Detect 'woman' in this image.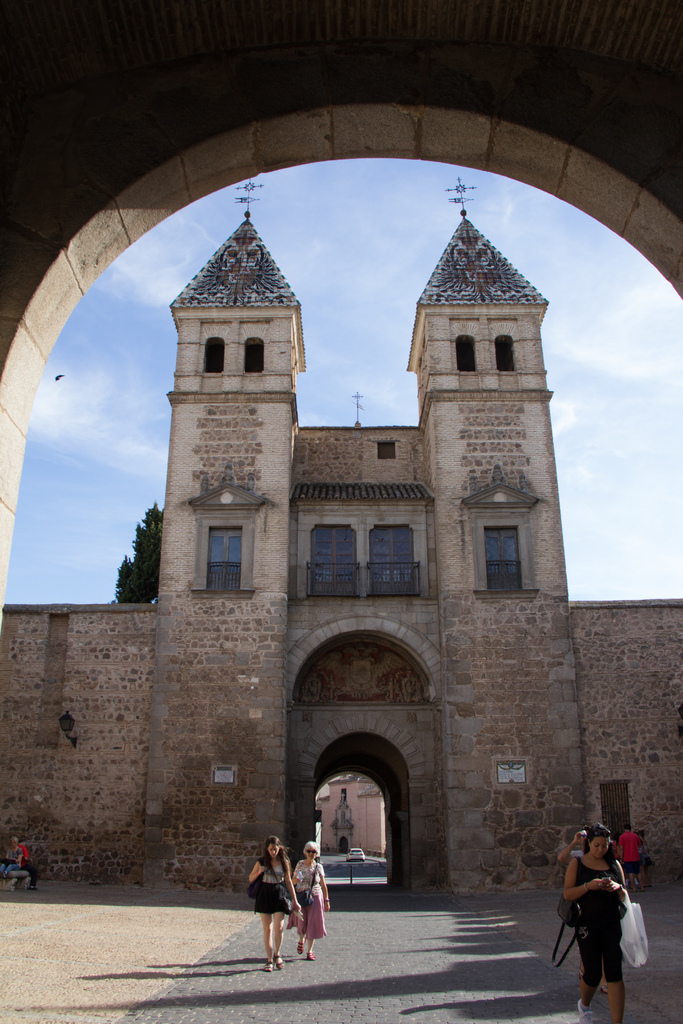
Detection: 288,840,329,961.
